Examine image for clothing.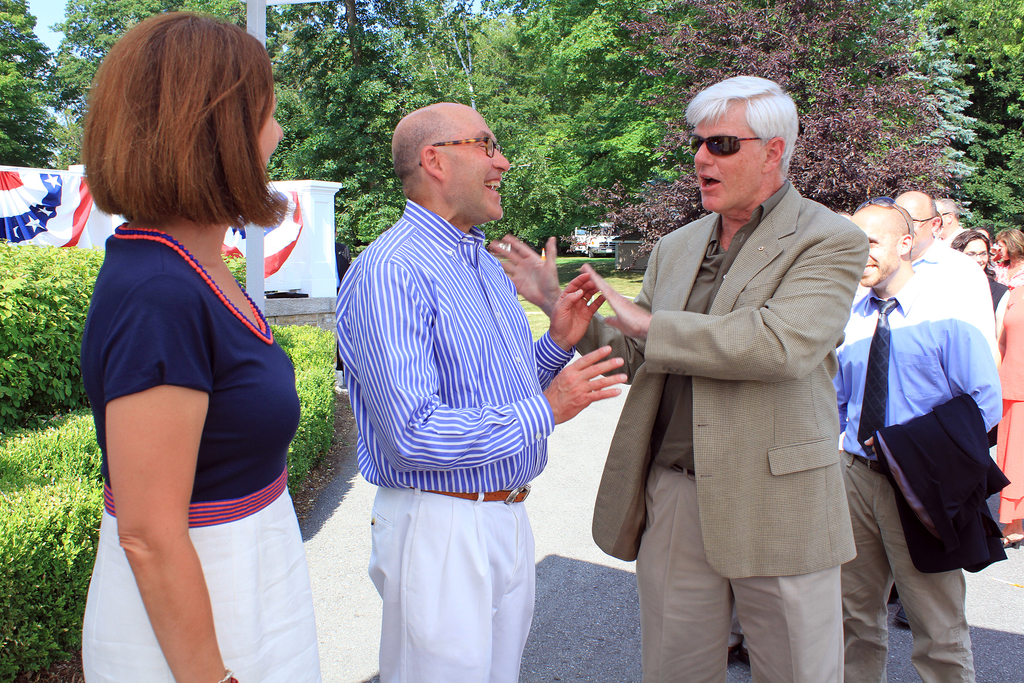
Examination result: locate(607, 153, 886, 646).
